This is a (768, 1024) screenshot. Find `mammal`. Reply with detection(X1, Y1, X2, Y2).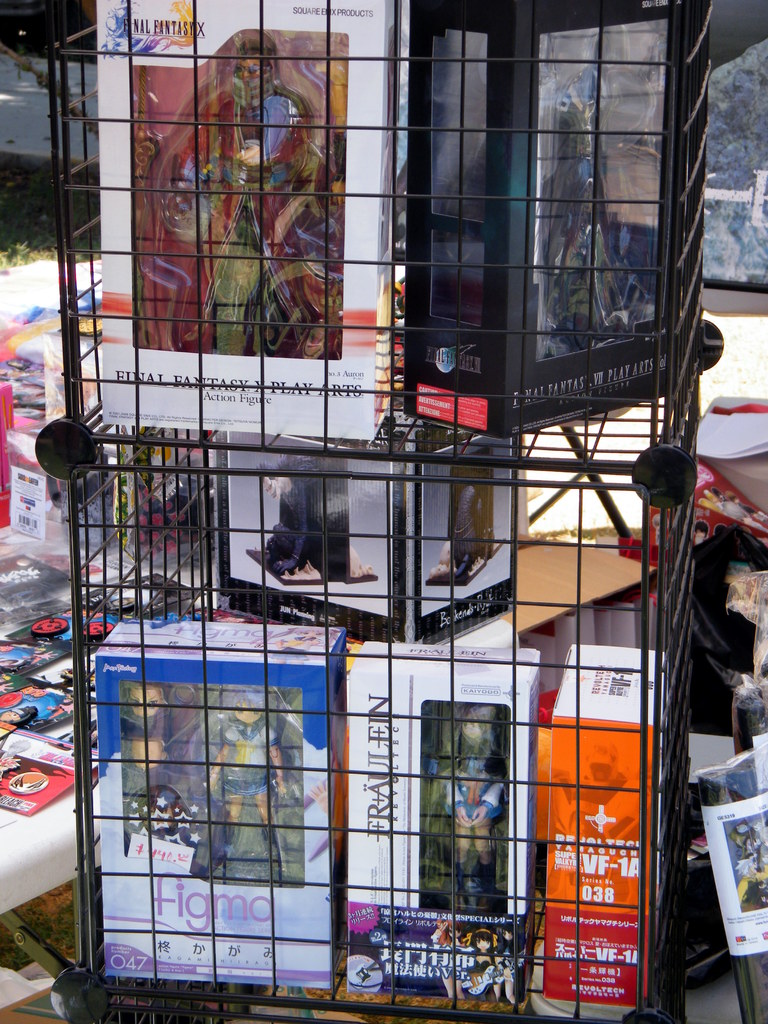
detection(142, 19, 340, 356).
